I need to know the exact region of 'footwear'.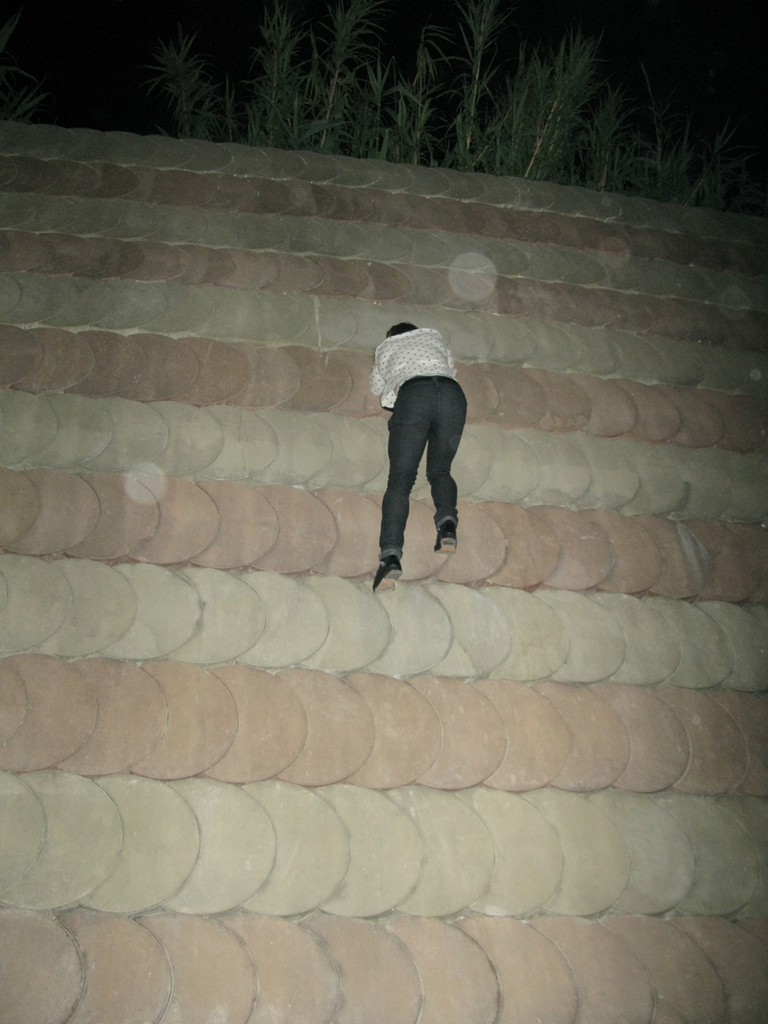
Region: select_region(374, 556, 403, 589).
